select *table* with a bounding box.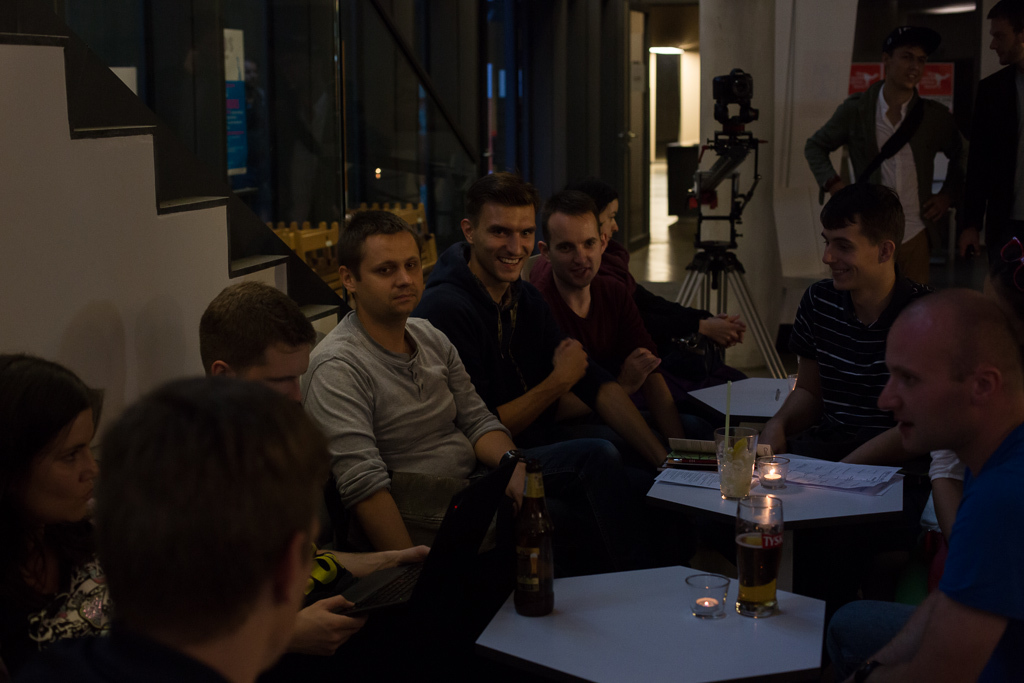
<region>415, 517, 937, 680</region>.
